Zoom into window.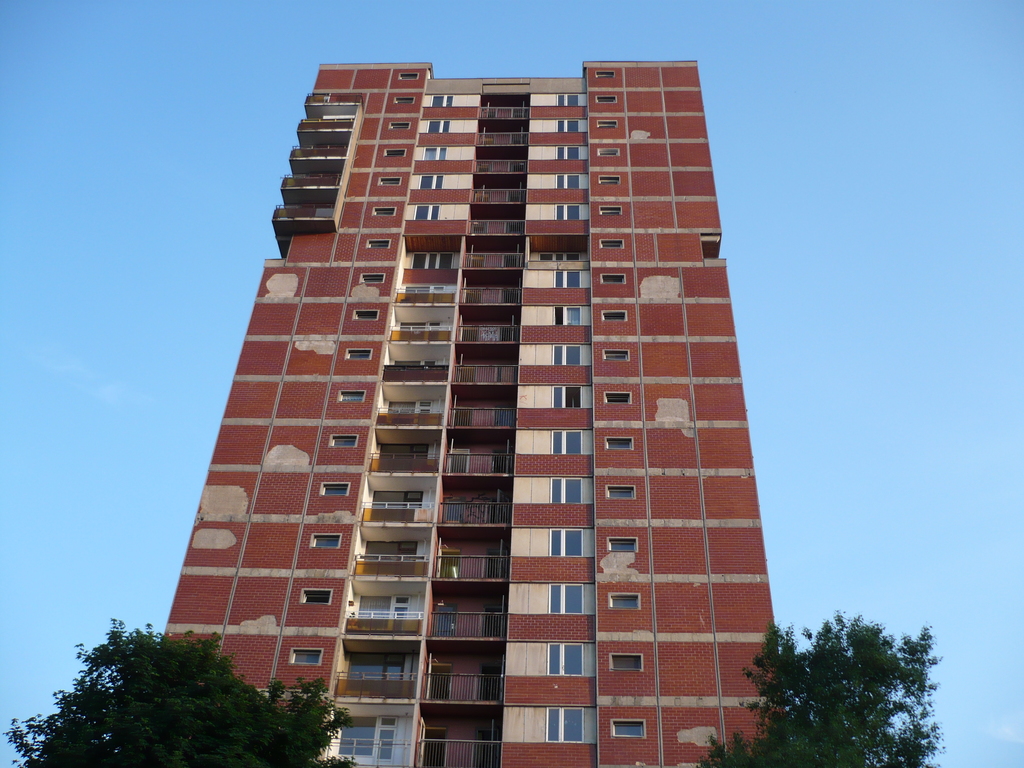
Zoom target: <bbox>375, 732, 397, 764</bbox>.
